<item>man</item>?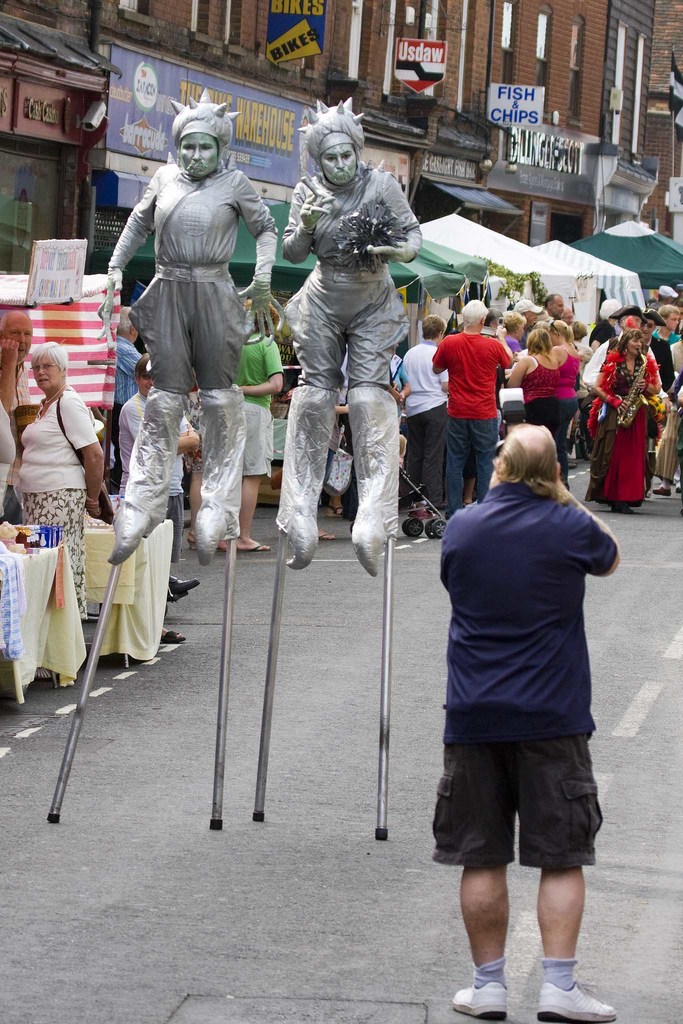
436/419/627/1012
